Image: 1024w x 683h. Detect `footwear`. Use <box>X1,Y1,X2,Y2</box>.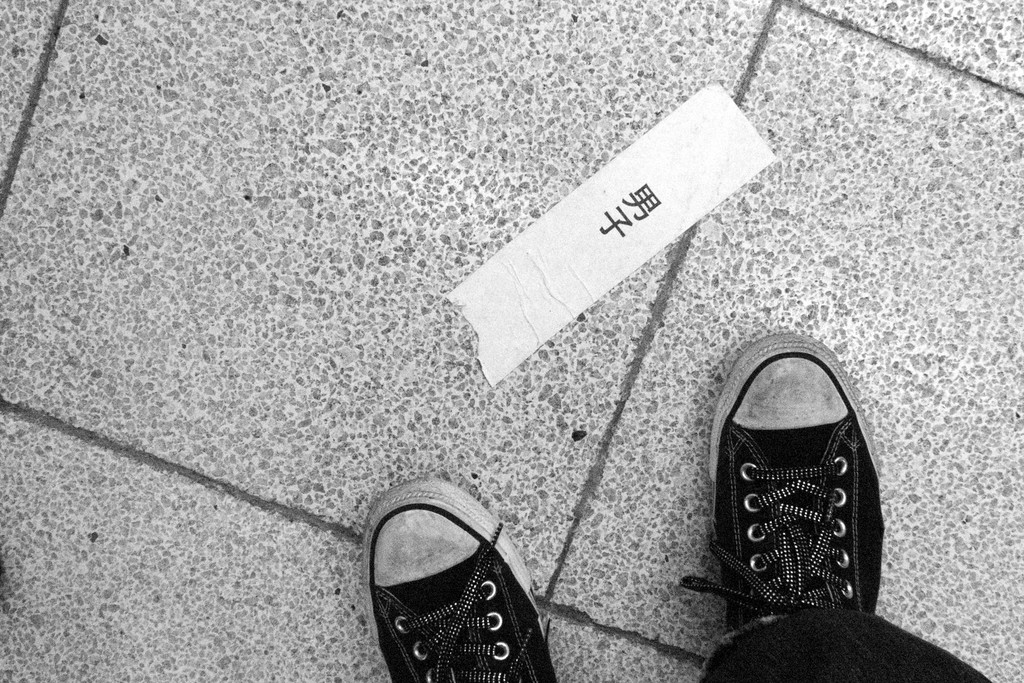
<box>357,483,556,682</box>.
